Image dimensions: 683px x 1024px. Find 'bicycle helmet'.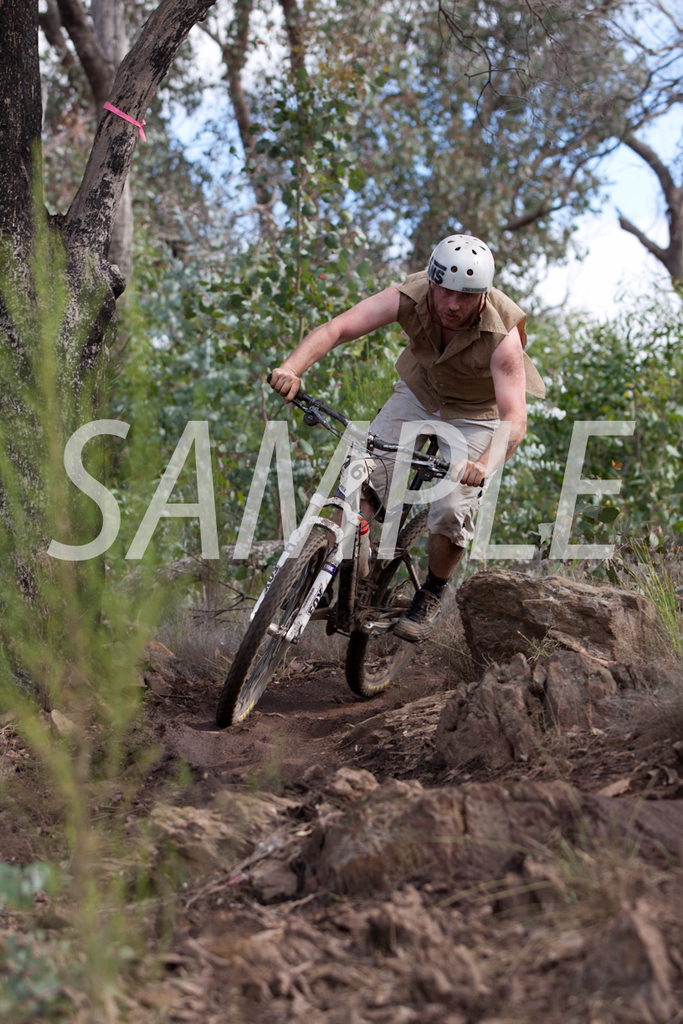
<box>422,231,496,331</box>.
